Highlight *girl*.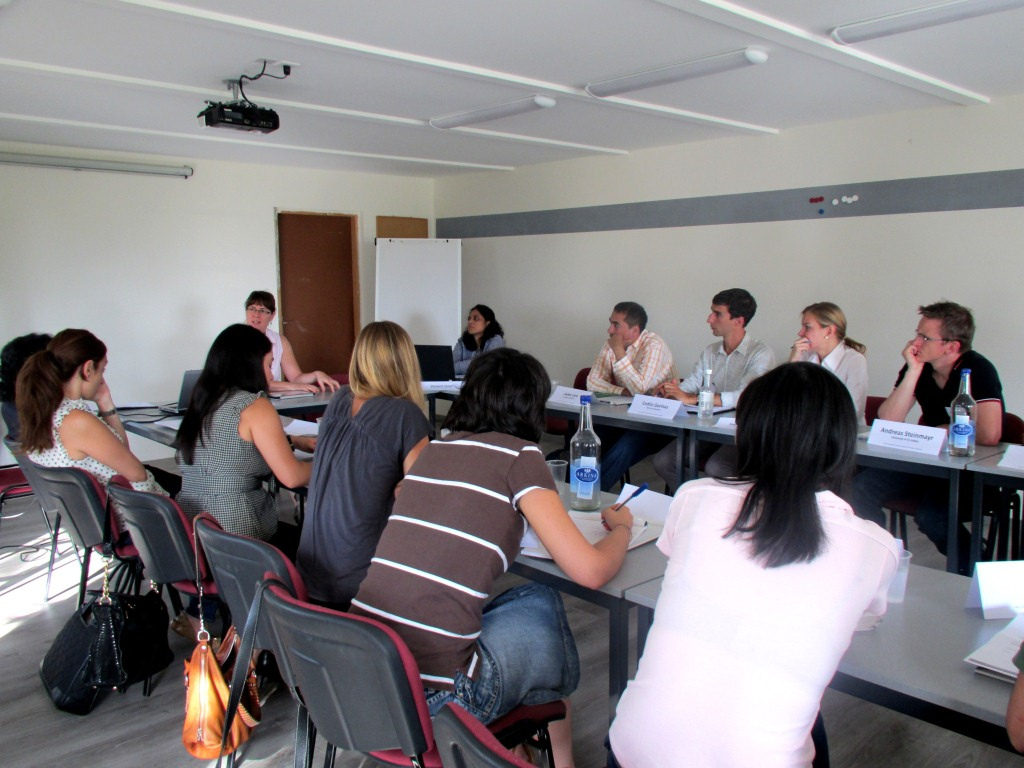
Highlighted region: crop(453, 306, 510, 376).
